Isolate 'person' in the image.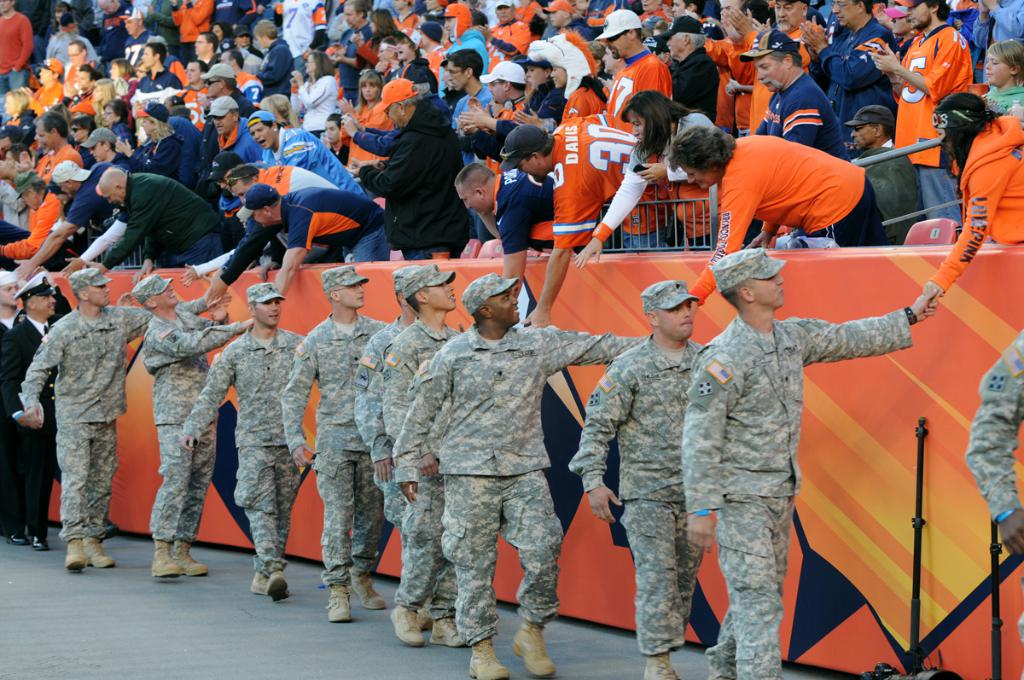
Isolated region: left=916, top=90, right=1021, bottom=299.
